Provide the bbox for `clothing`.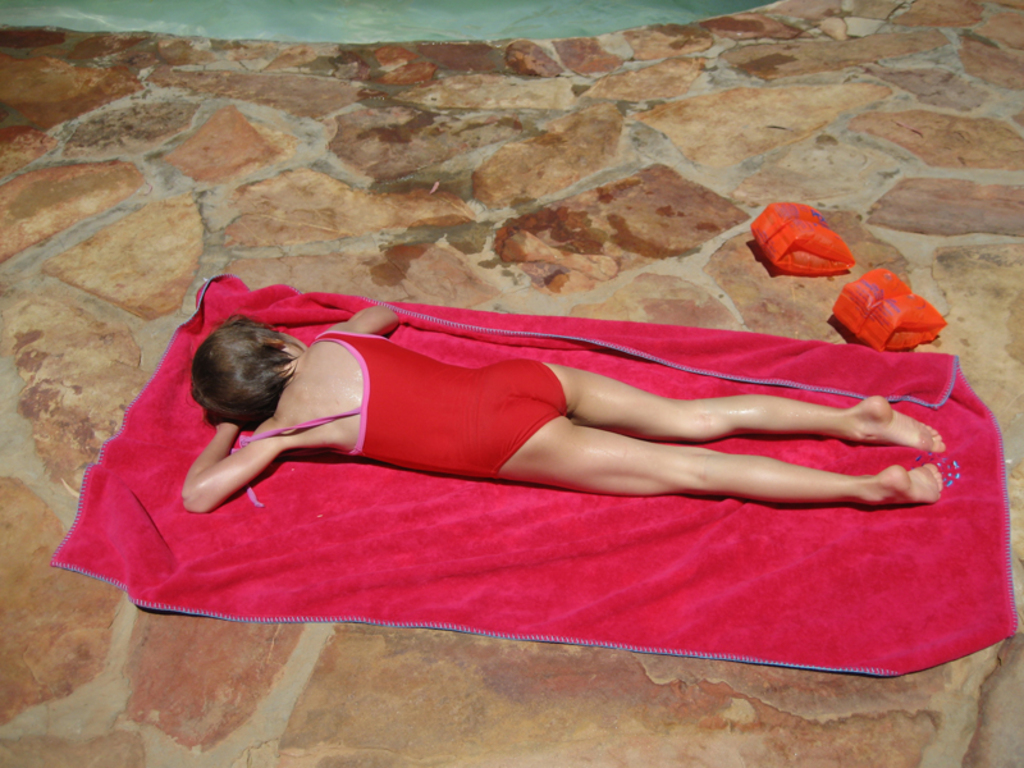
pyautogui.locateOnScreen(244, 329, 567, 484).
